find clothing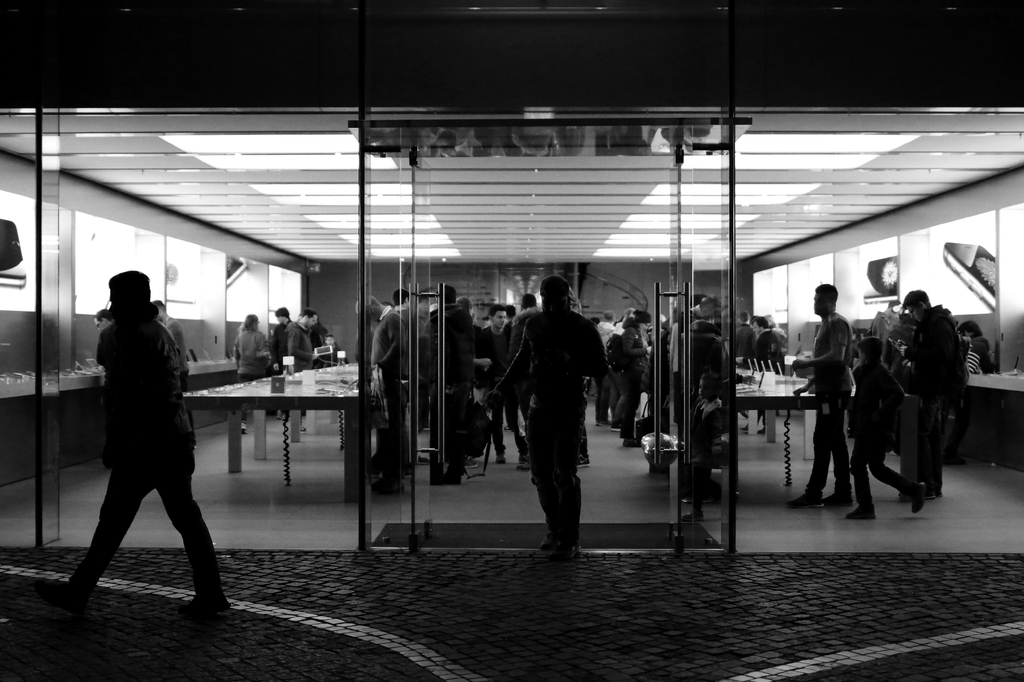
region(508, 306, 528, 457)
